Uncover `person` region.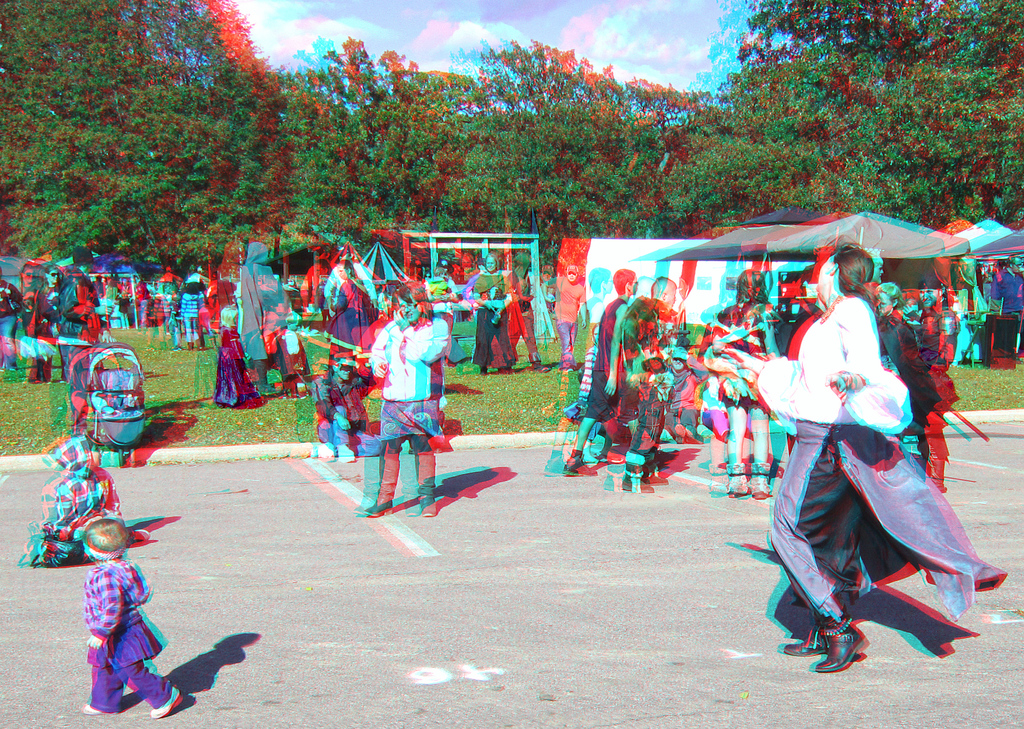
Uncovered: <box>355,303,453,535</box>.
